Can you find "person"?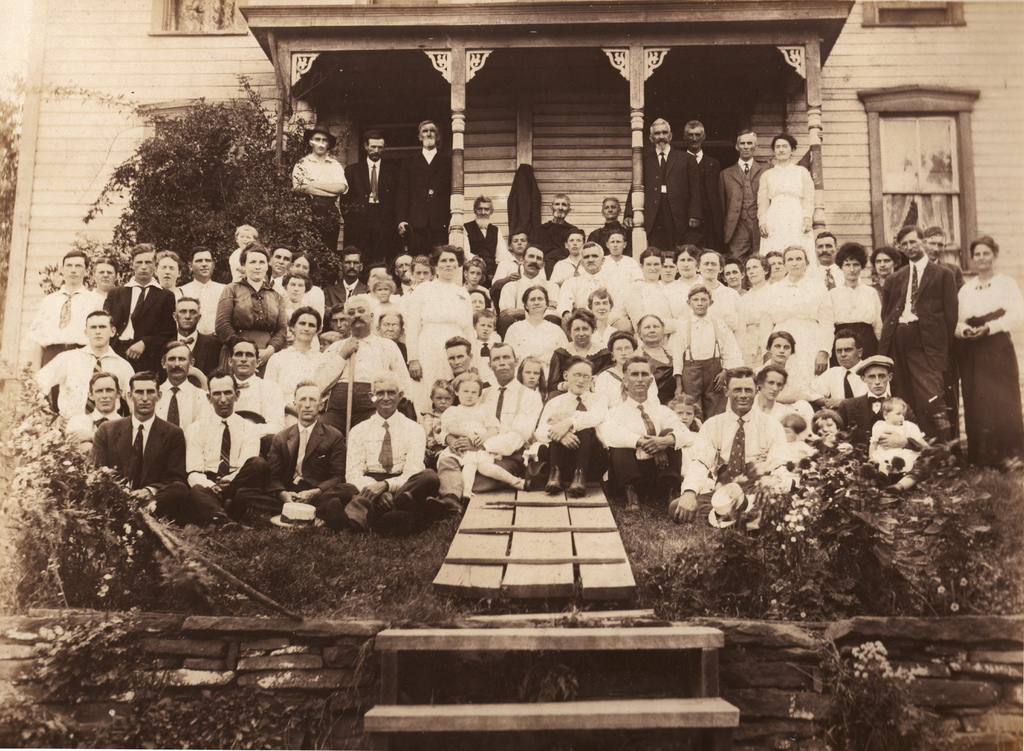
Yes, bounding box: bbox=(415, 377, 449, 469).
